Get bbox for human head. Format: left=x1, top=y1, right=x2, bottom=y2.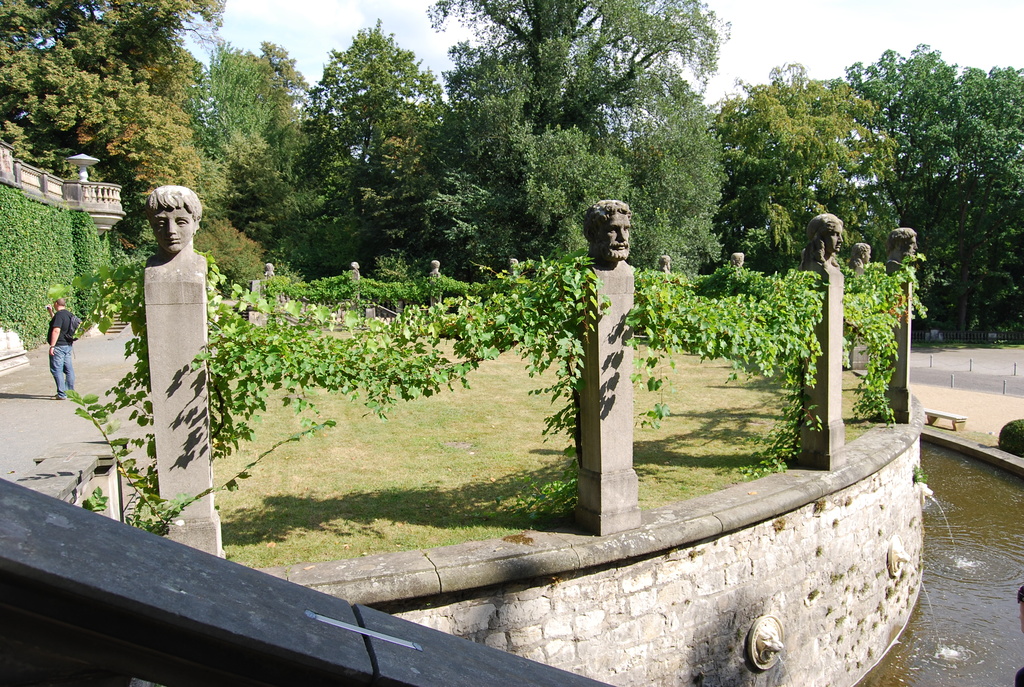
left=584, top=193, right=645, bottom=277.
